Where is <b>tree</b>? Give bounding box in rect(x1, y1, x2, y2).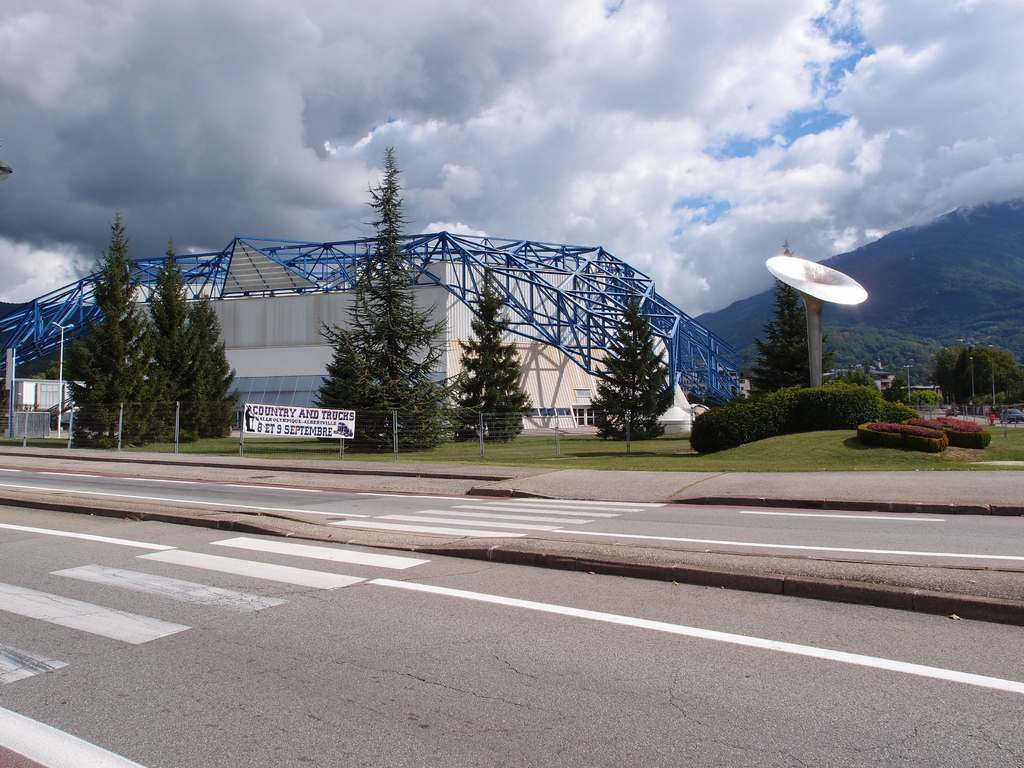
rect(312, 147, 466, 450).
